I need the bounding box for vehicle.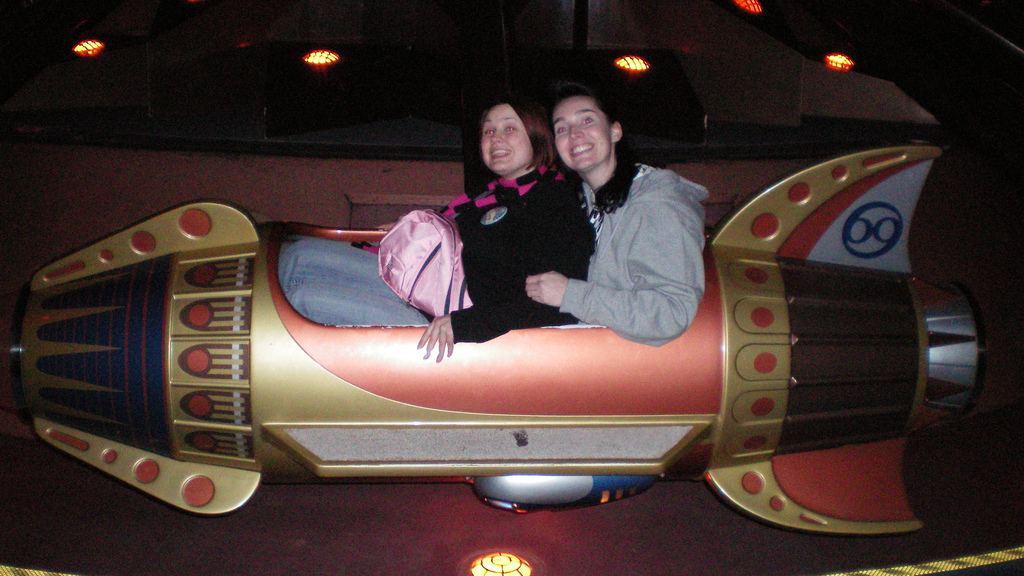
Here it is: {"left": 54, "top": 102, "right": 1023, "bottom": 550}.
